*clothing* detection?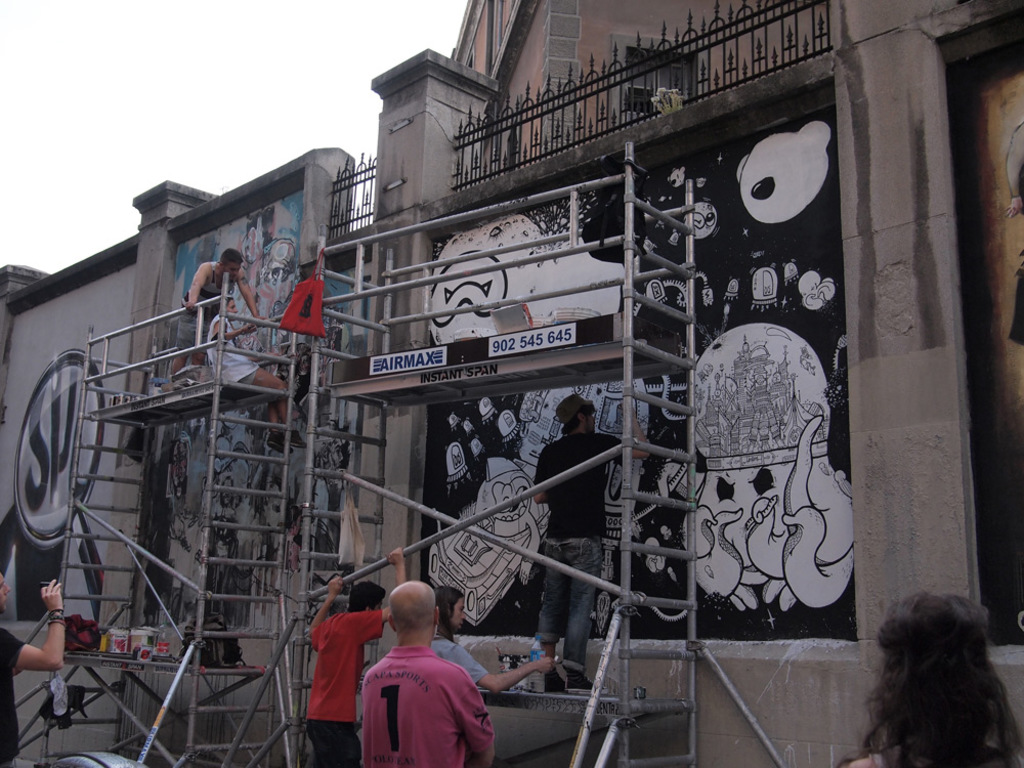
<box>427,634,488,685</box>
